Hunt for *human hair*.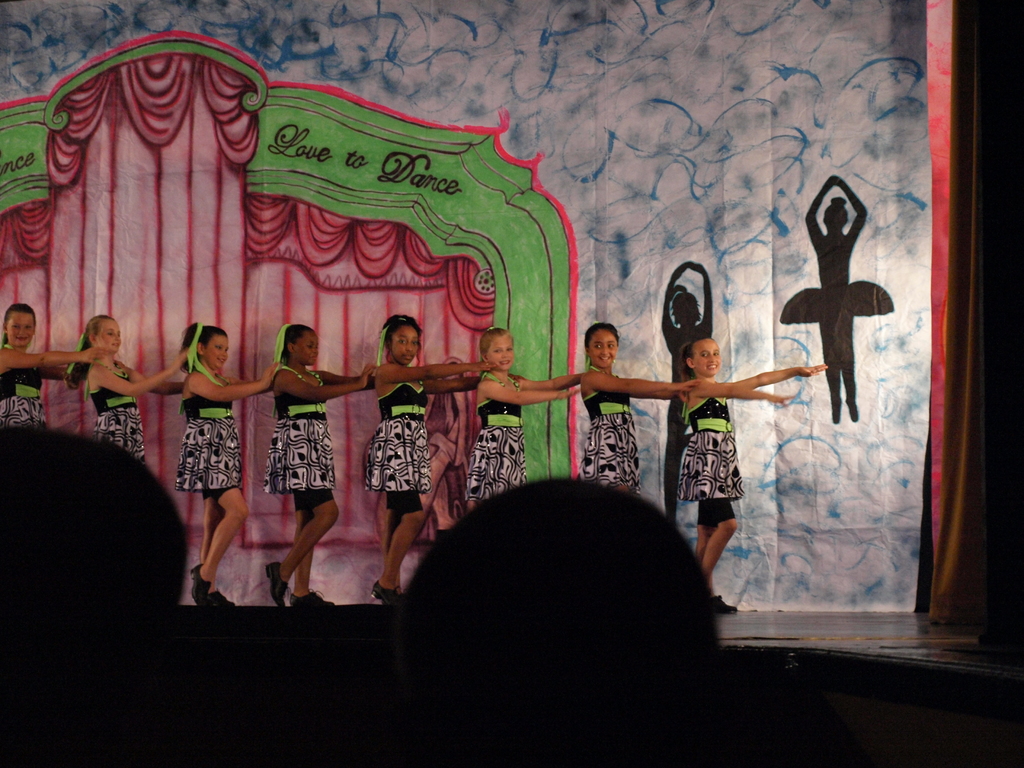
Hunted down at [left=481, top=326, right=516, bottom=365].
